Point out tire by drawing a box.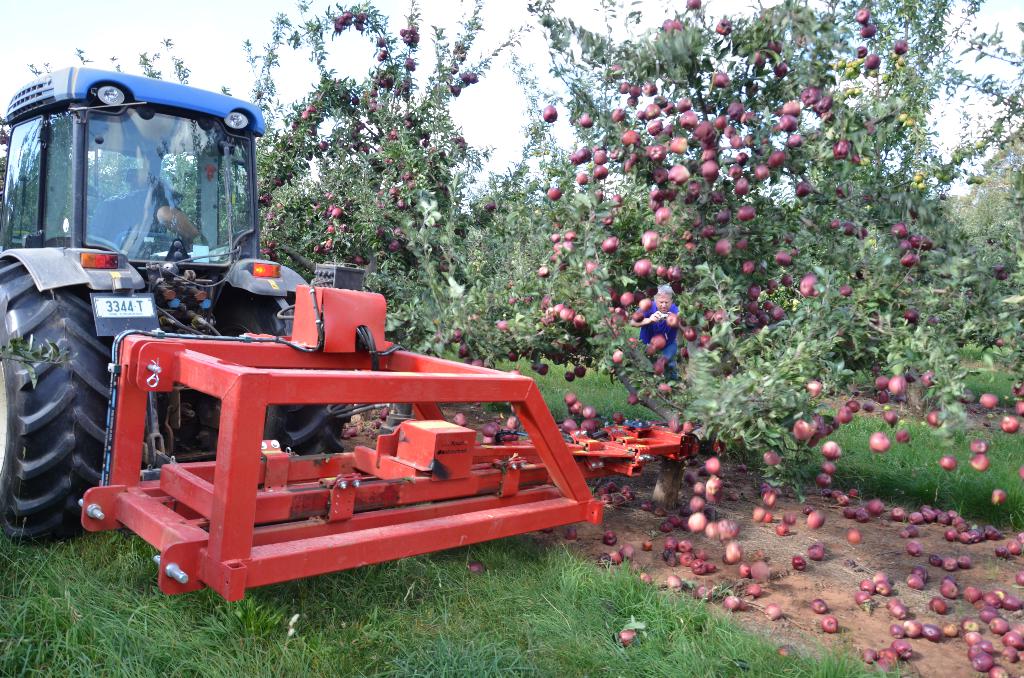
{"x1": 0, "y1": 256, "x2": 125, "y2": 549}.
